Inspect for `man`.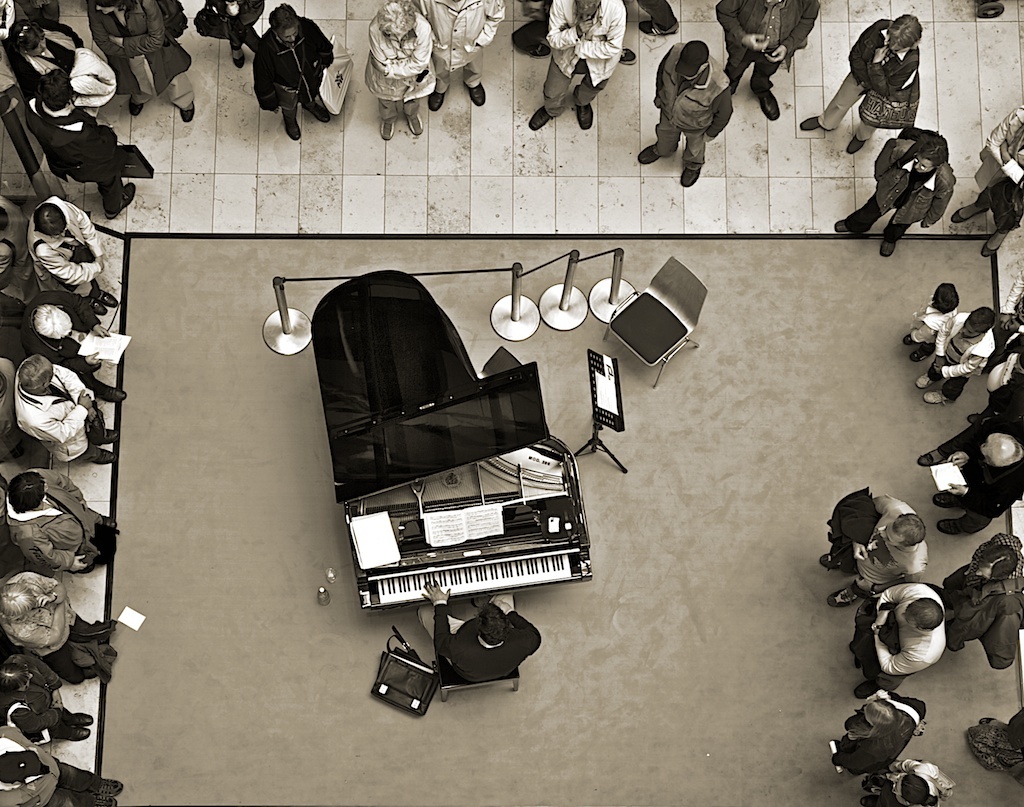
Inspection: (x1=25, y1=192, x2=123, y2=309).
